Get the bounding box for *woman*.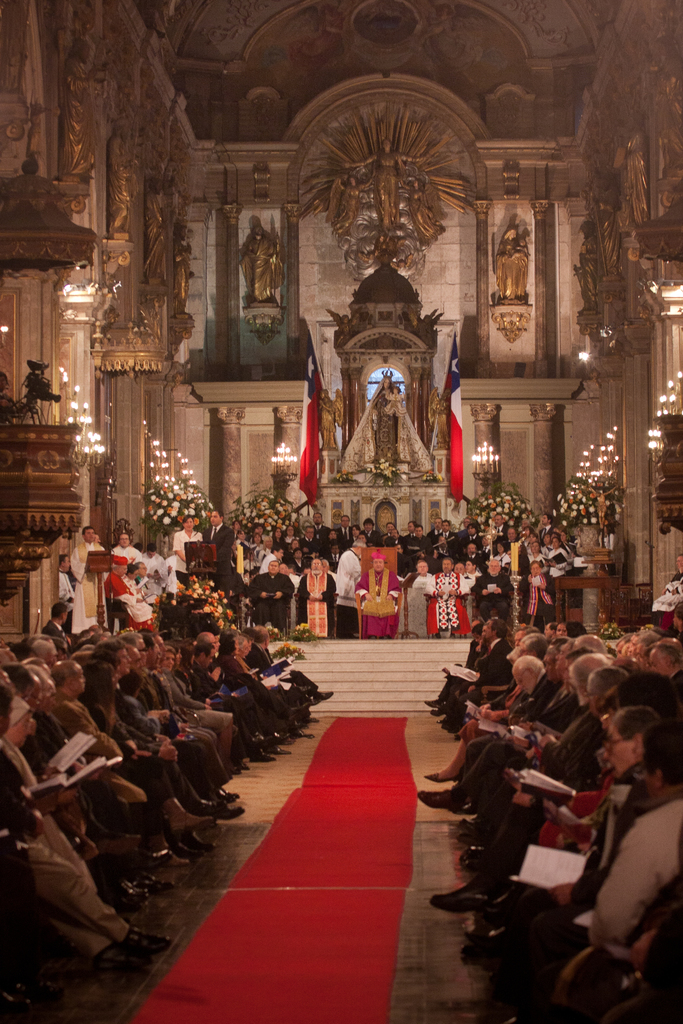
83:643:252:819.
